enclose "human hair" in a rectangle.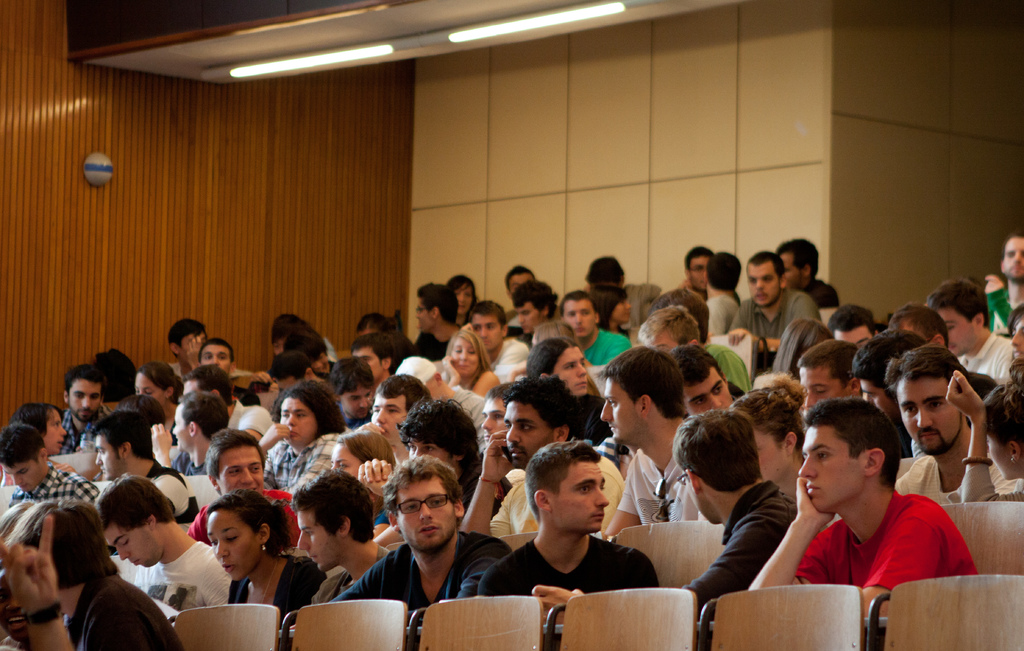
[116, 394, 164, 424].
